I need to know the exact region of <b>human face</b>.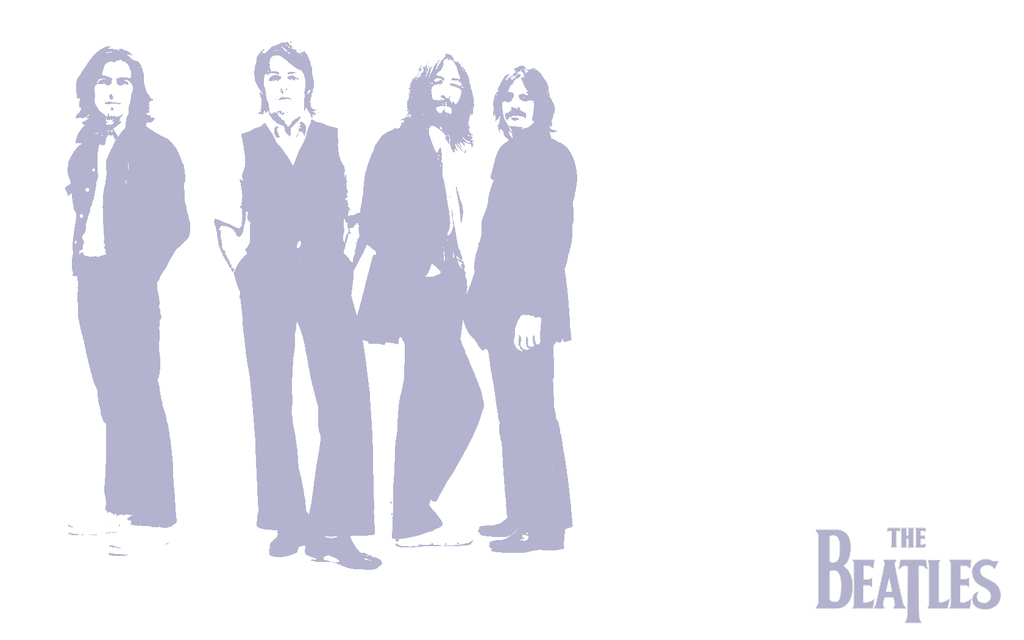
Region: 92 60 134 115.
